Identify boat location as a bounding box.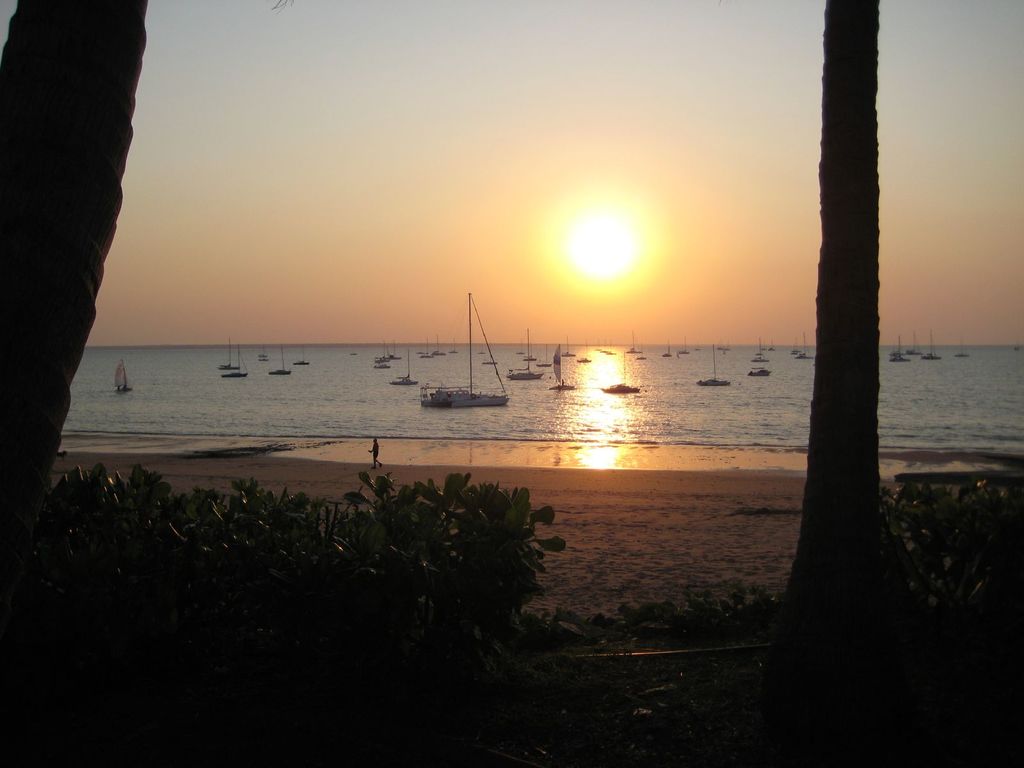
{"x1": 627, "y1": 328, "x2": 650, "y2": 358}.
